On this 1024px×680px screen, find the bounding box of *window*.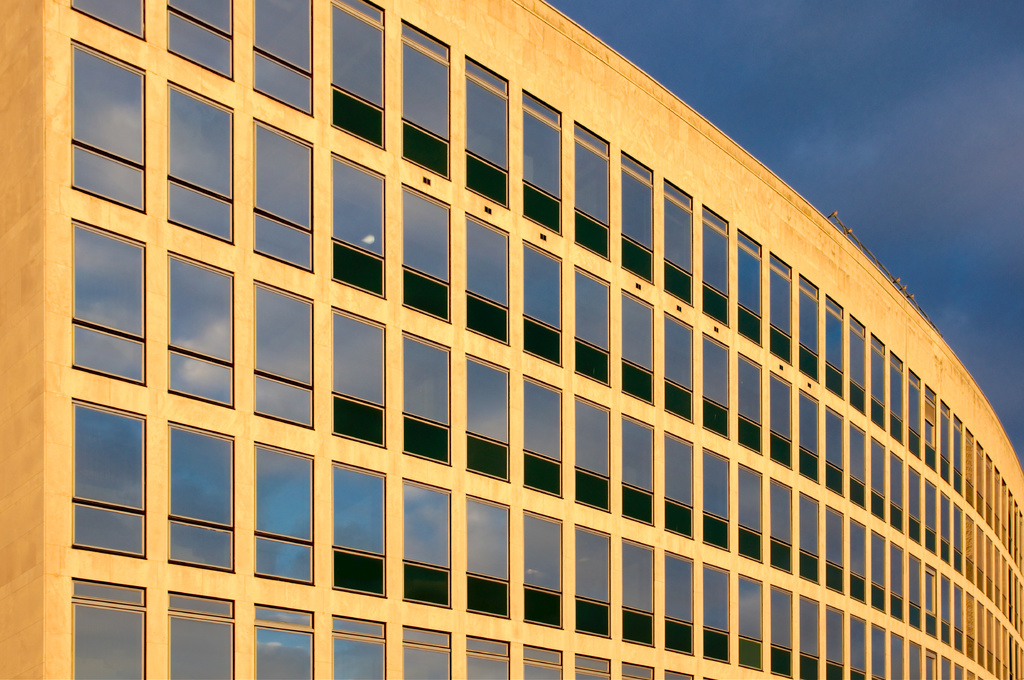
Bounding box: <box>967,589,976,663</box>.
